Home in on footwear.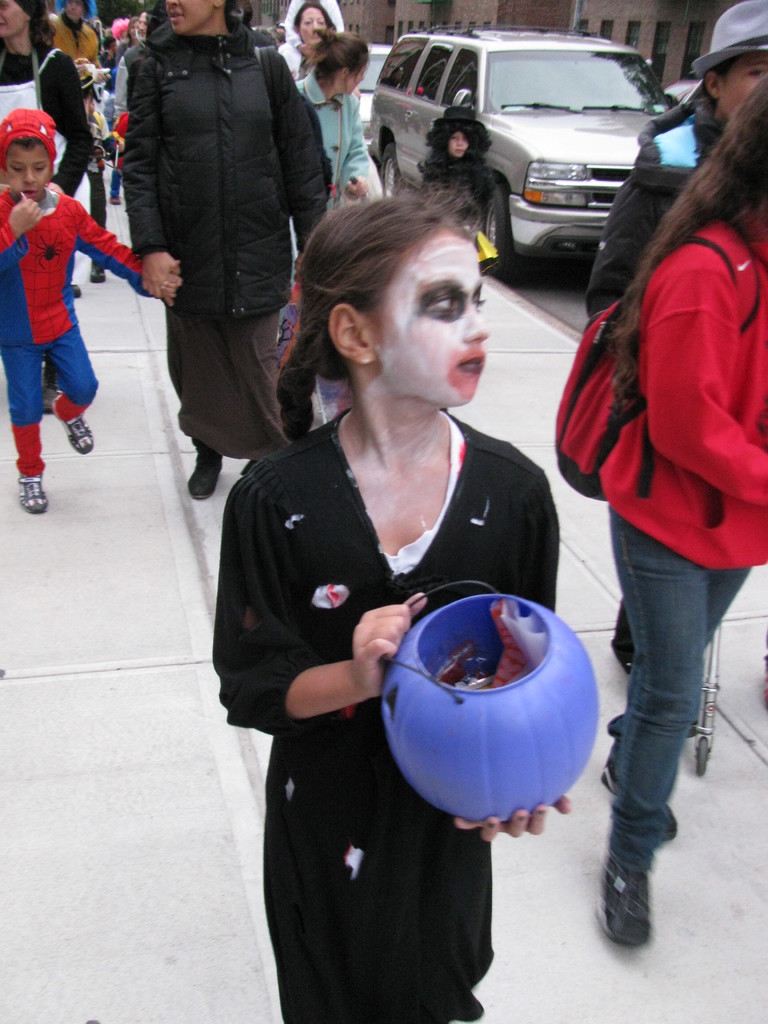
Homed in at (40, 374, 56, 417).
